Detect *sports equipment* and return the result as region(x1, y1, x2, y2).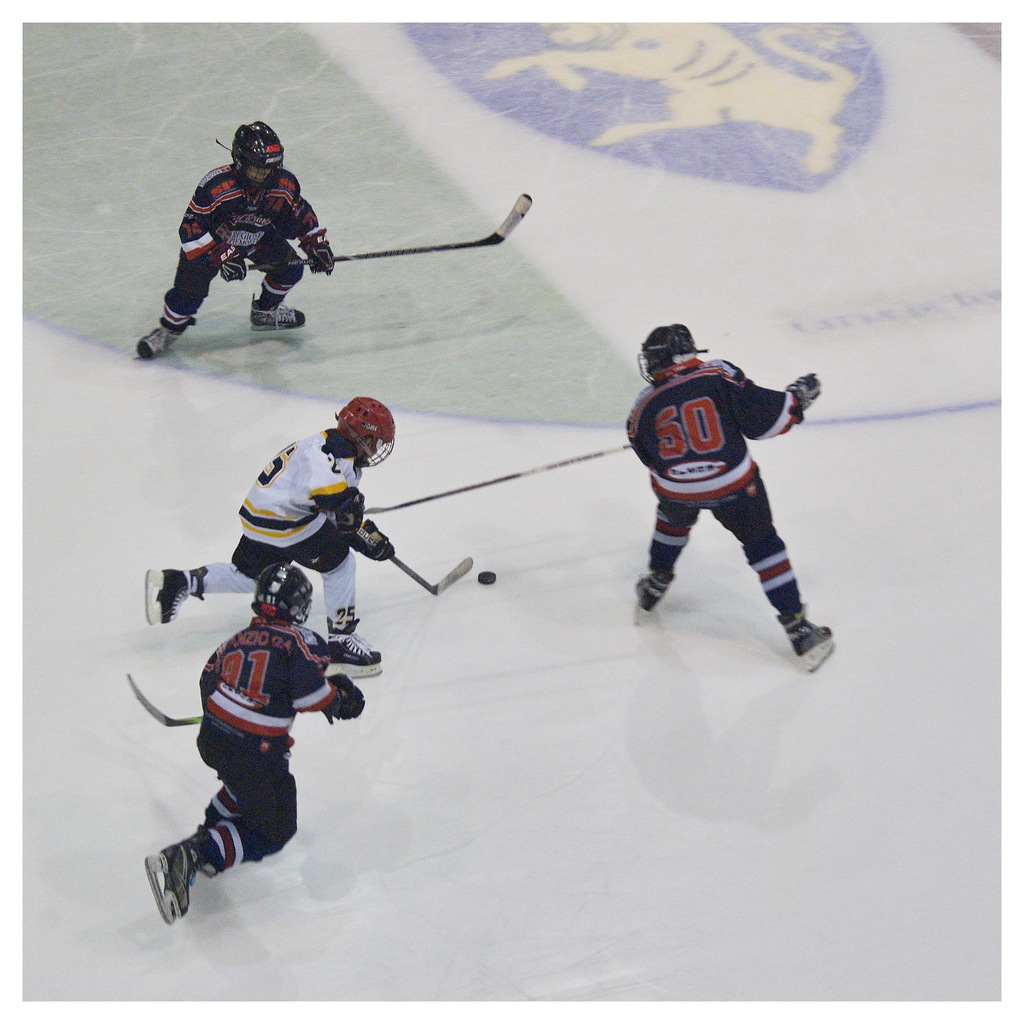
region(326, 606, 385, 679).
